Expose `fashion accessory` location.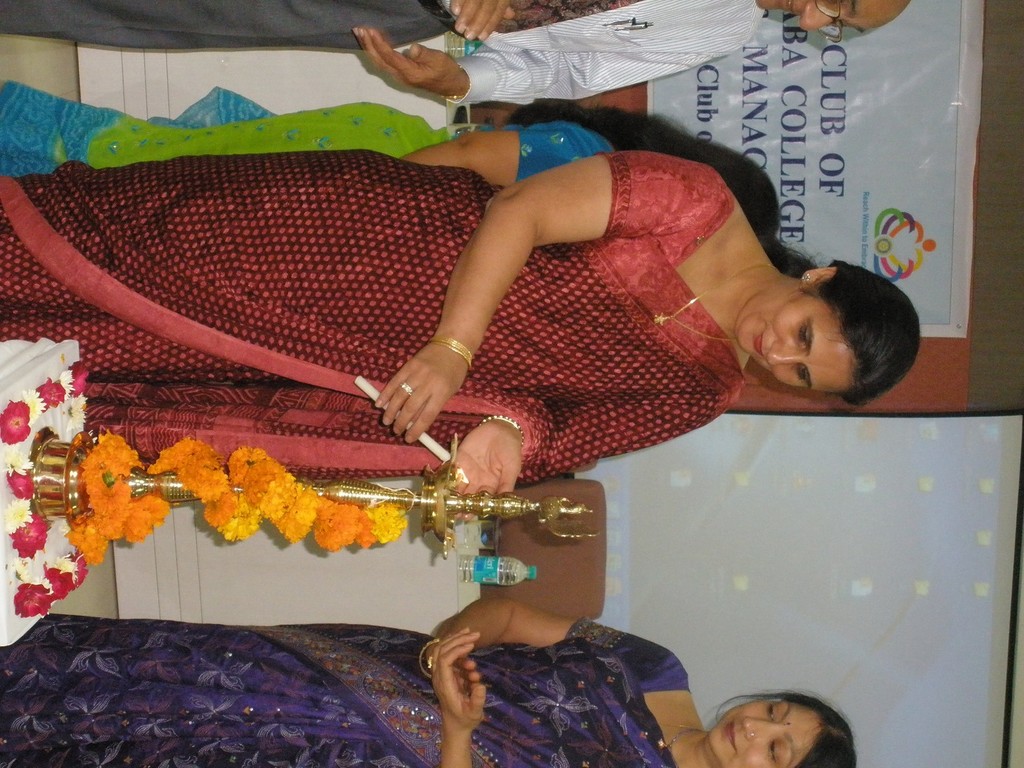
Exposed at bbox=[656, 727, 705, 764].
